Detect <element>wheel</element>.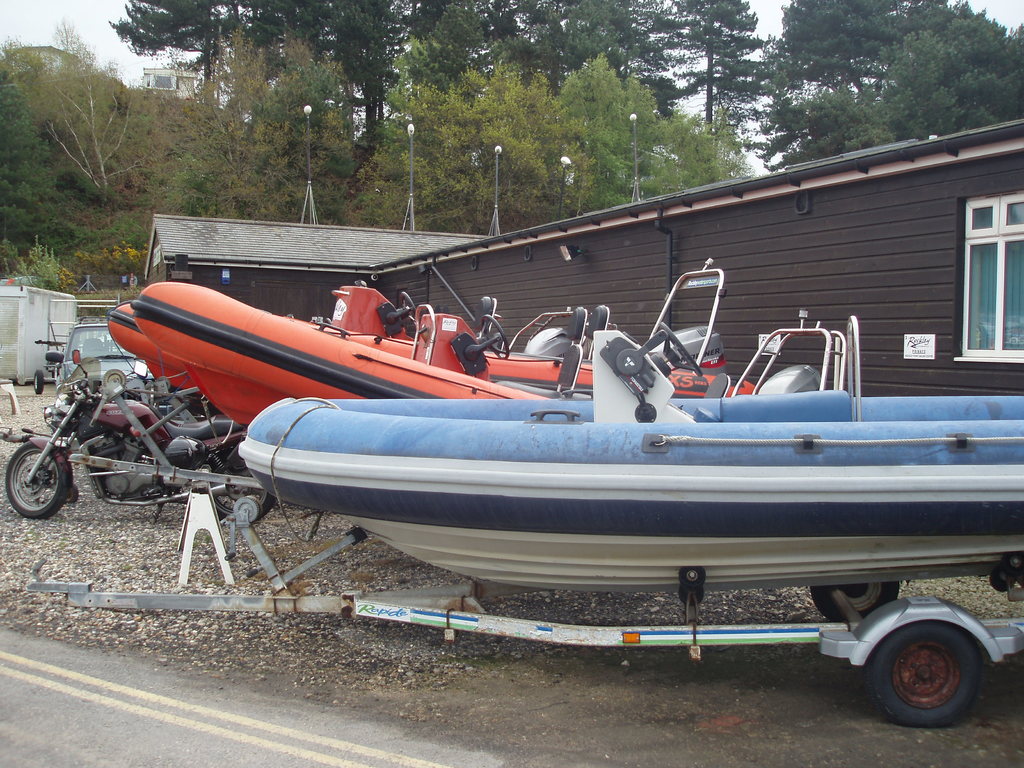
Detected at [212,460,273,524].
